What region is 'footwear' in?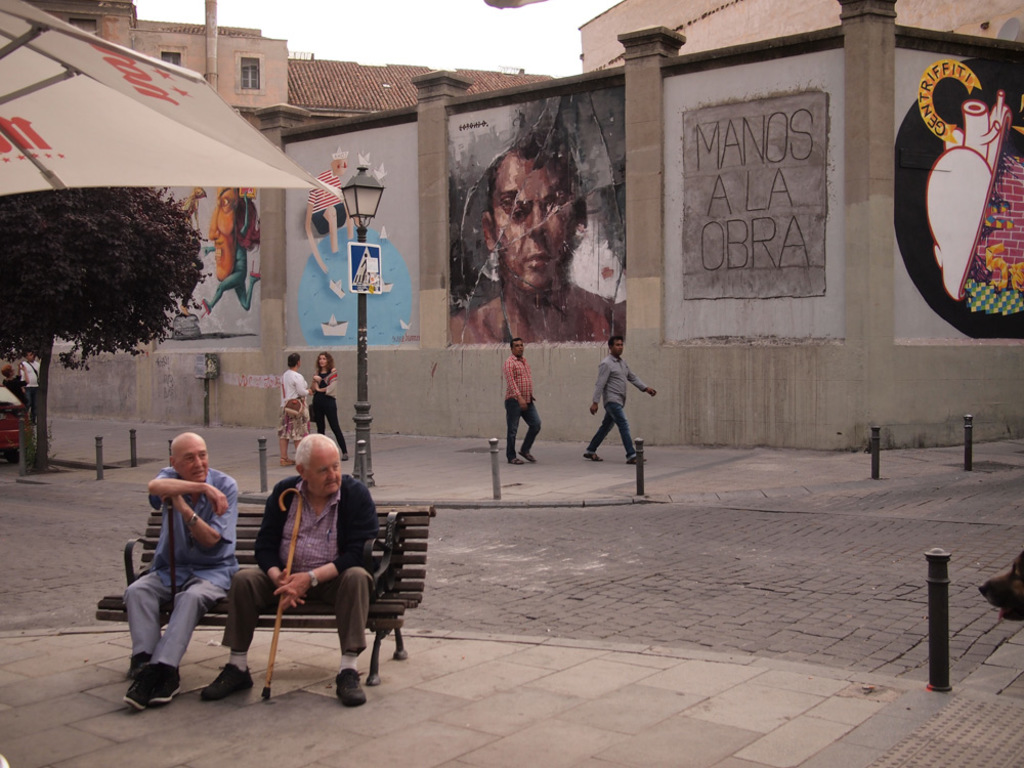
504,454,526,466.
